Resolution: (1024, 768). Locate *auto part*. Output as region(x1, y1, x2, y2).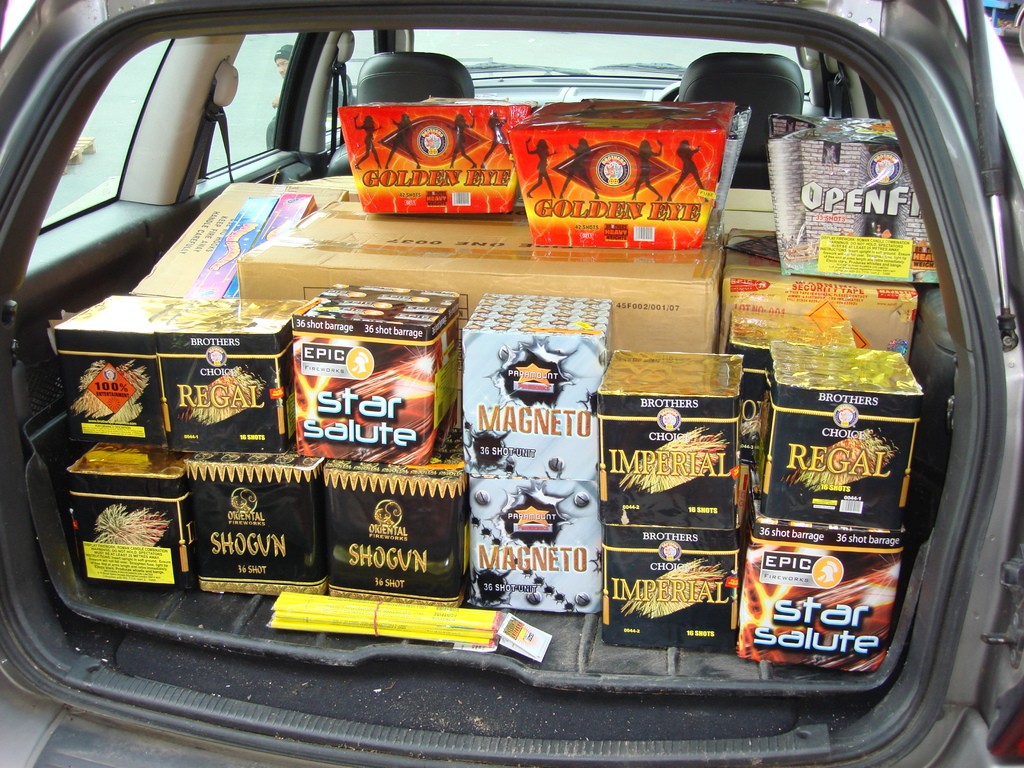
region(39, 33, 182, 228).
